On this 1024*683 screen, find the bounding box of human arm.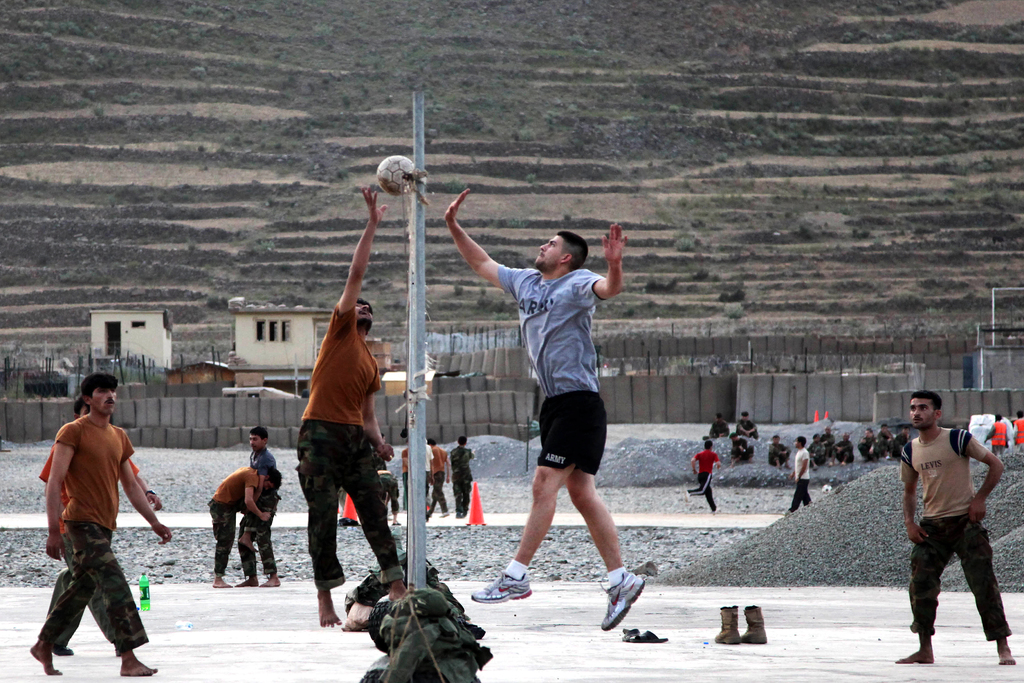
Bounding box: (690, 448, 701, 480).
